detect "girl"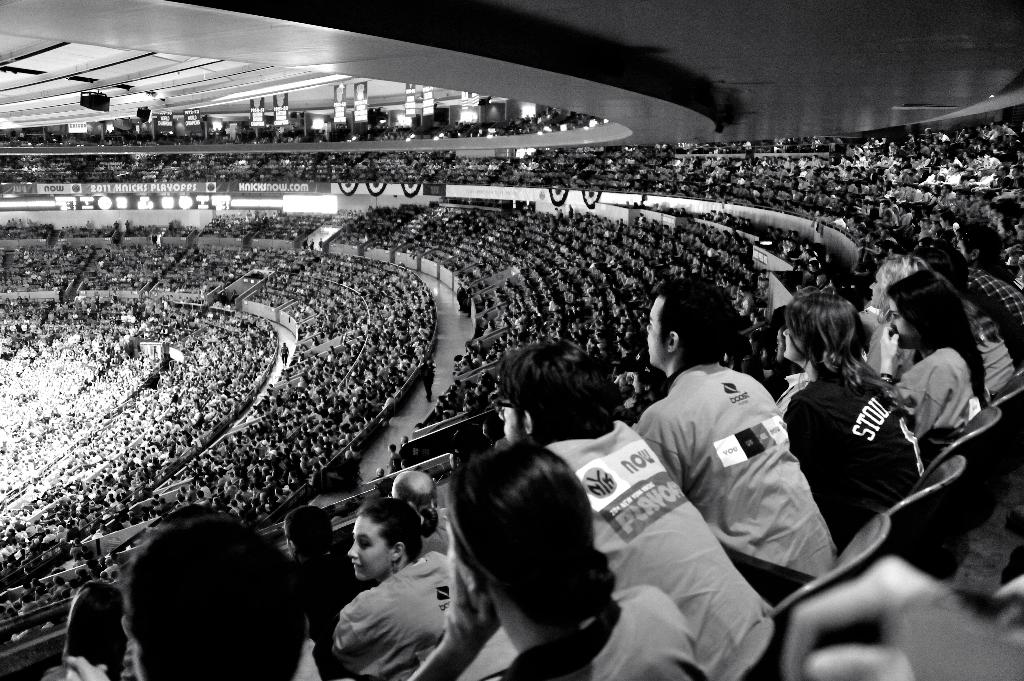
bbox=(333, 499, 461, 680)
